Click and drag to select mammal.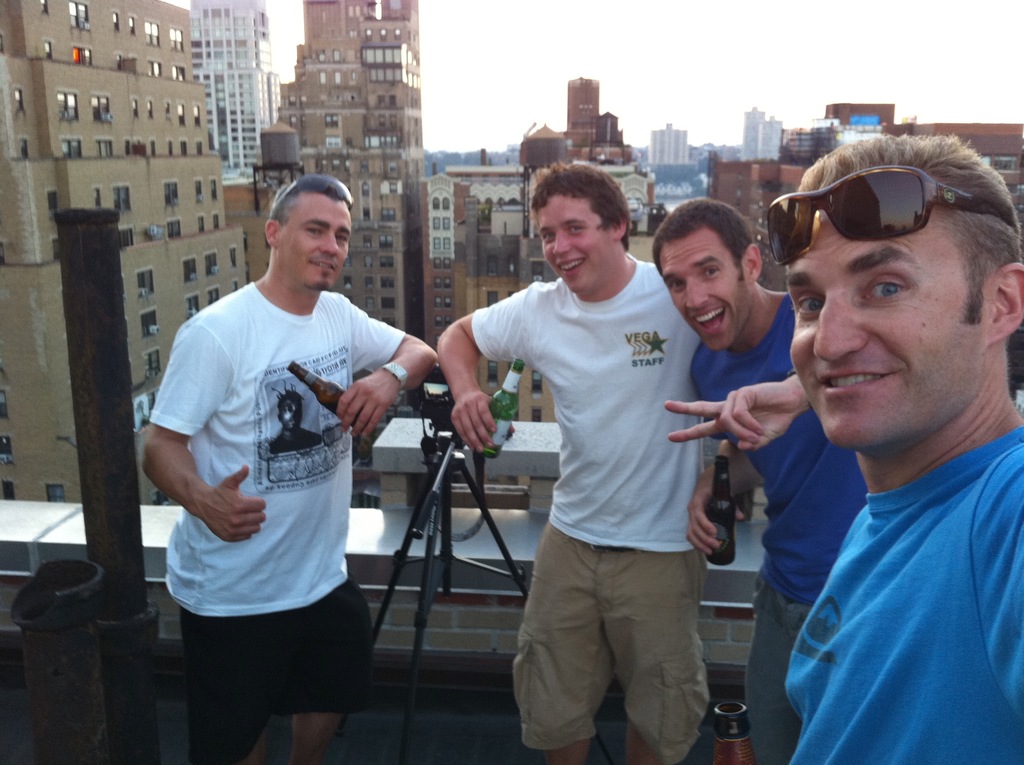
Selection: 457,172,766,740.
